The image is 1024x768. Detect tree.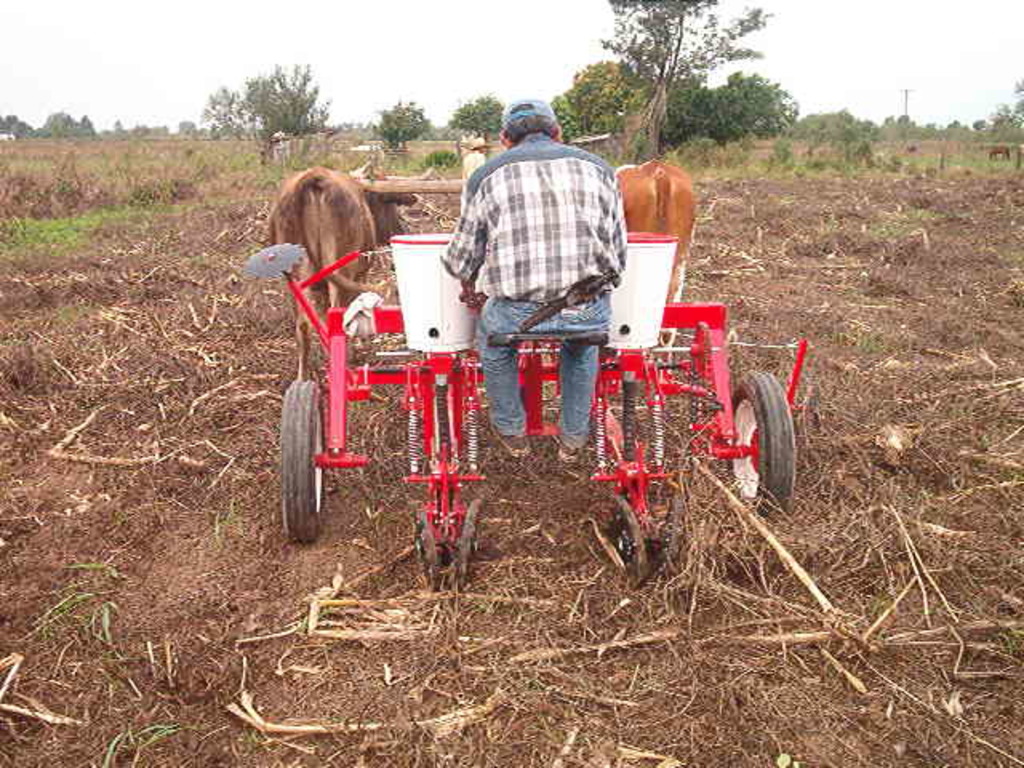
Detection: [x1=594, y1=0, x2=773, y2=157].
